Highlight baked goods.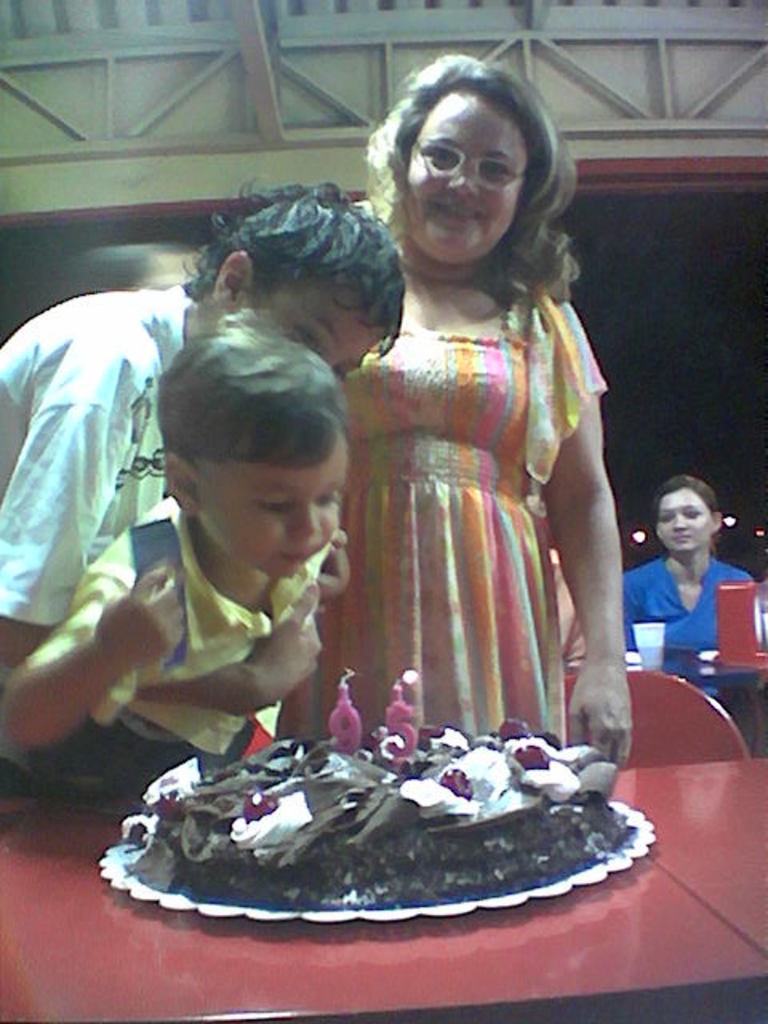
Highlighted region: crop(122, 662, 661, 928).
